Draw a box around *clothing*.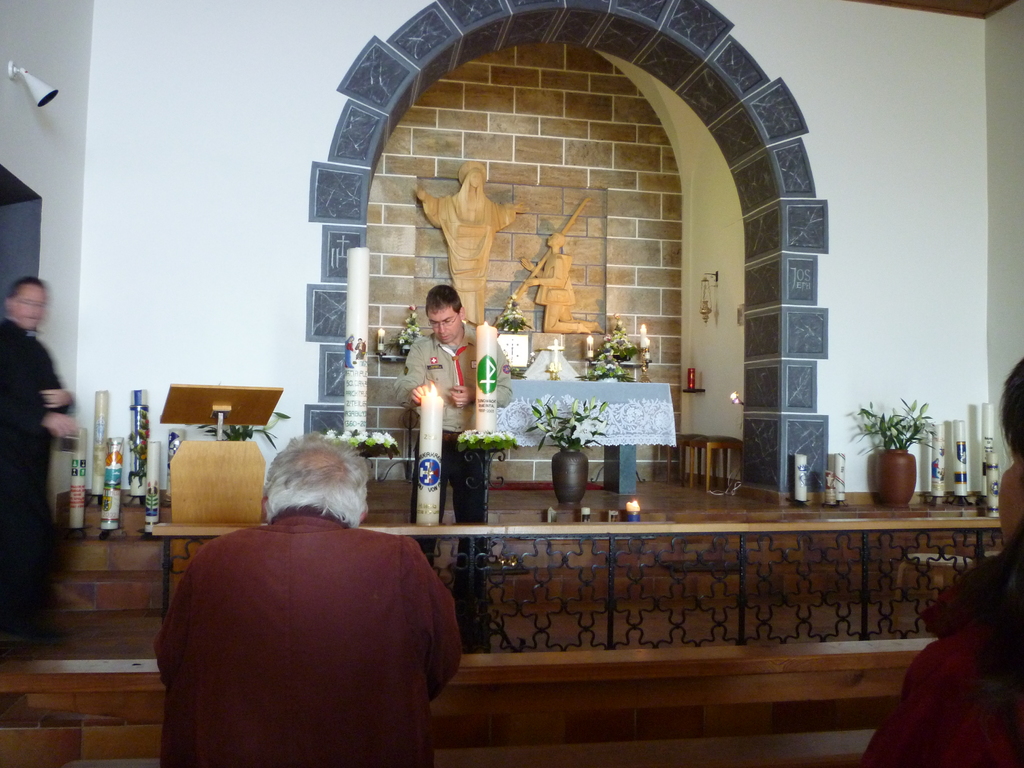
locate(858, 528, 1023, 767).
